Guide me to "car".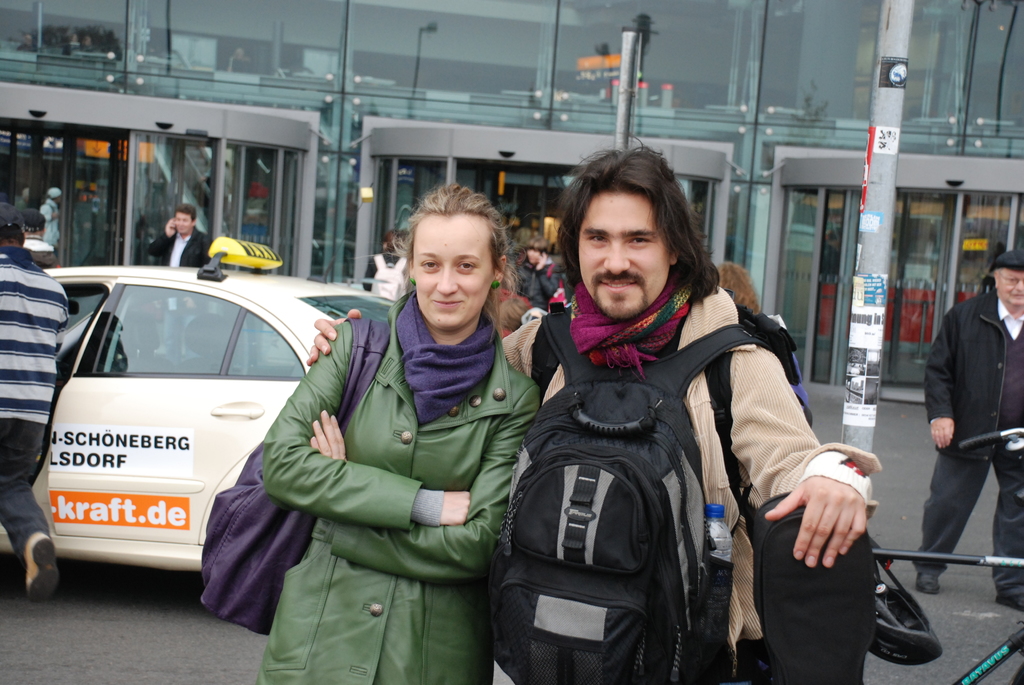
Guidance: crop(0, 233, 488, 649).
